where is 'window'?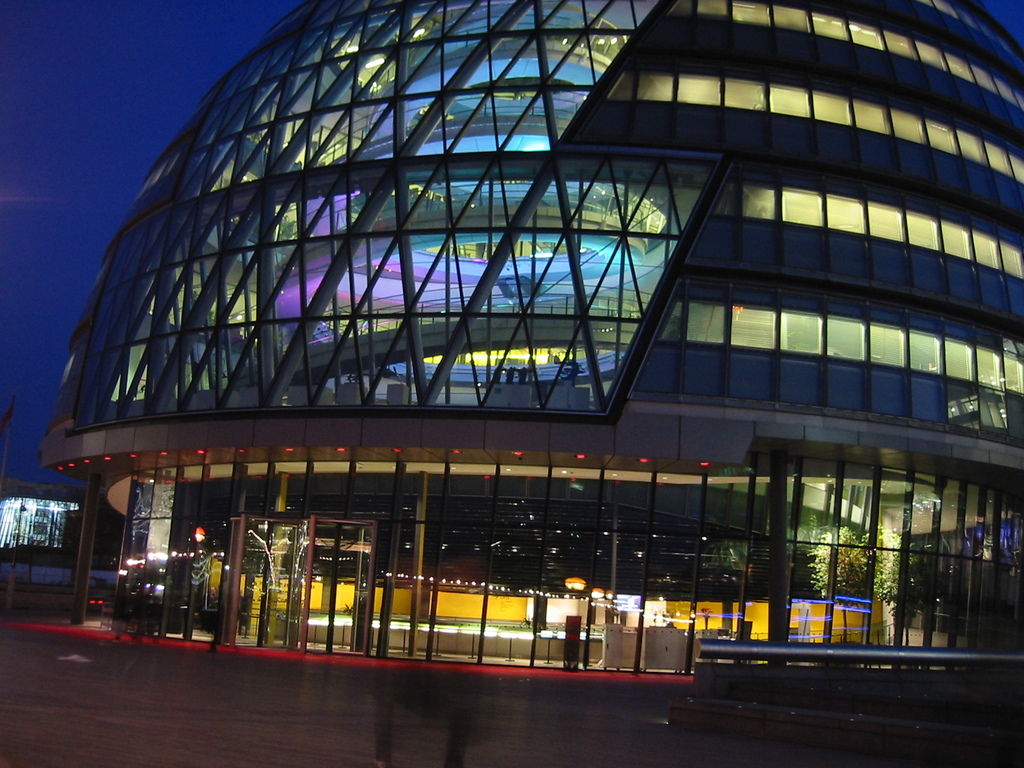
938/220/970/265.
